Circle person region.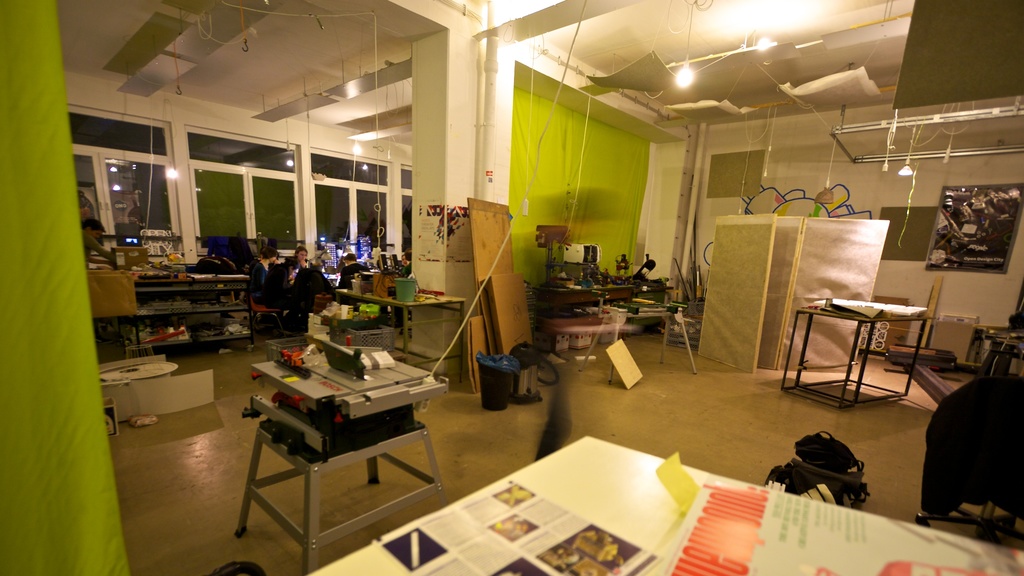
Region: left=81, top=214, right=111, bottom=265.
